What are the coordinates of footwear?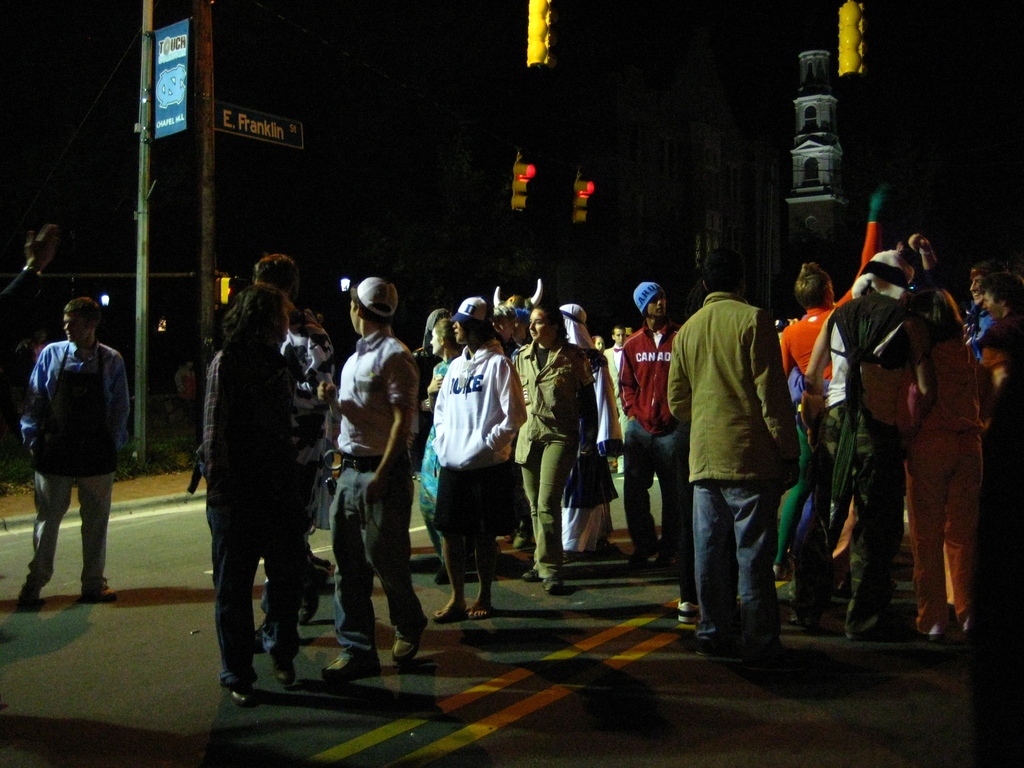
<bbox>322, 659, 384, 678</bbox>.
